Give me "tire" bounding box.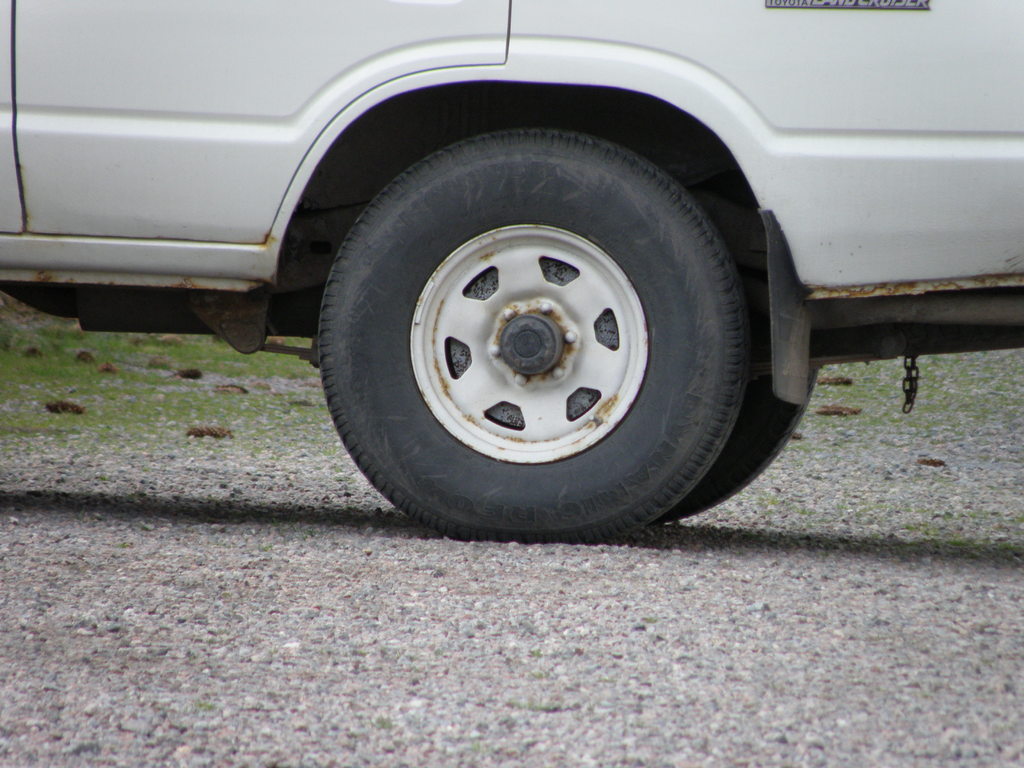
<region>666, 368, 822, 522</region>.
